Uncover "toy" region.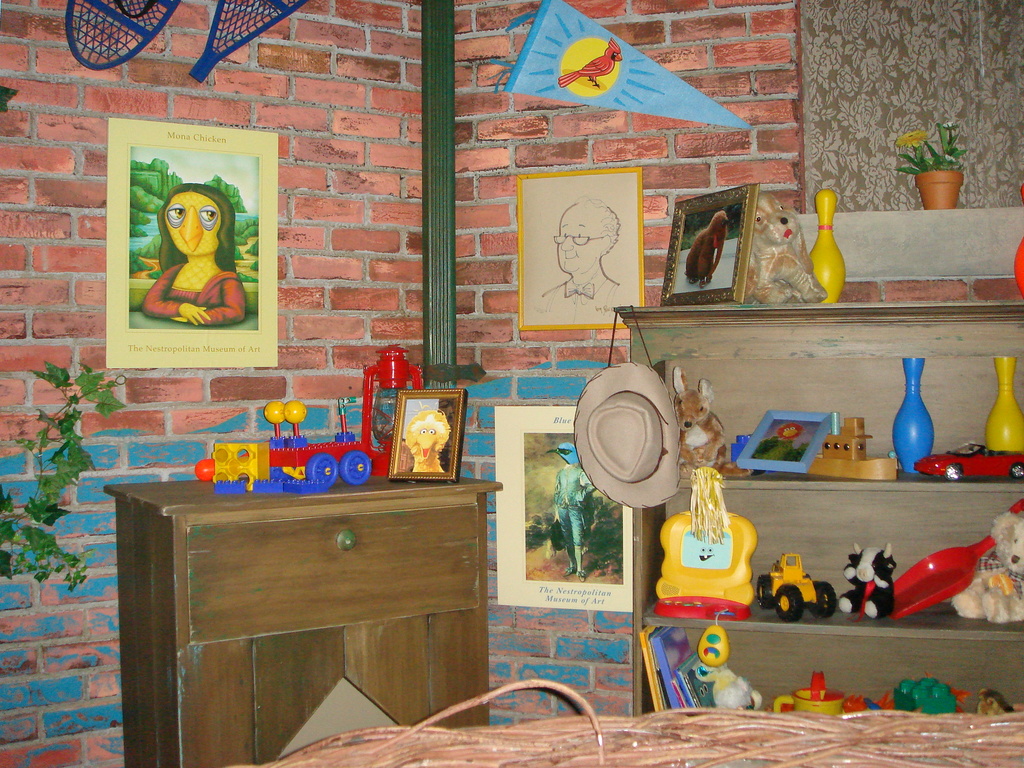
Uncovered: (x1=674, y1=367, x2=755, y2=481).
